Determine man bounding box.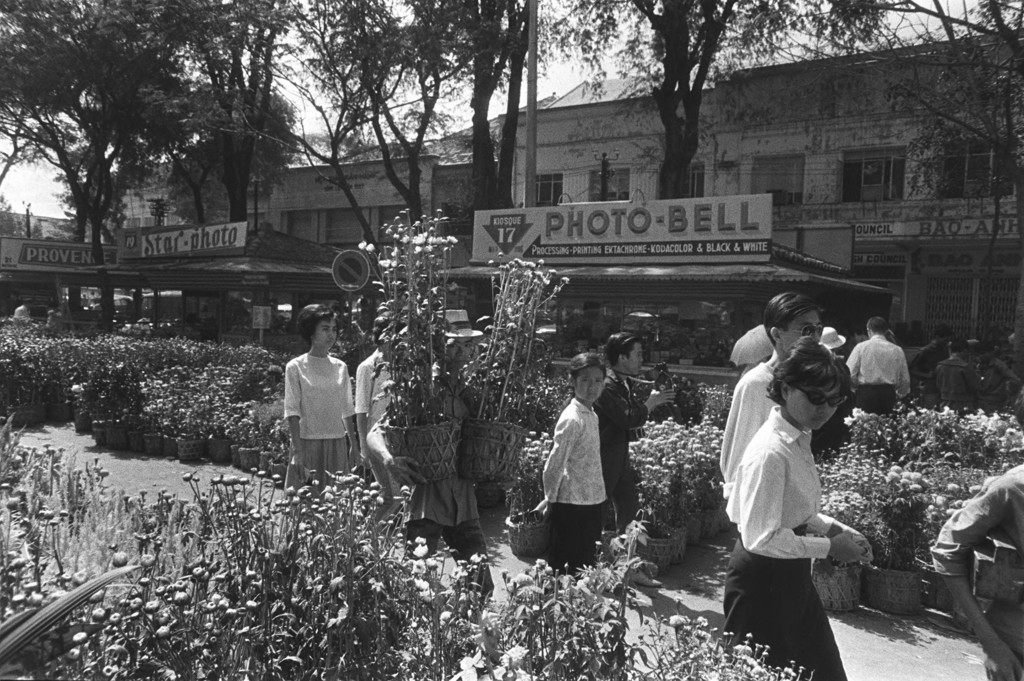
Determined: 715,295,819,482.
